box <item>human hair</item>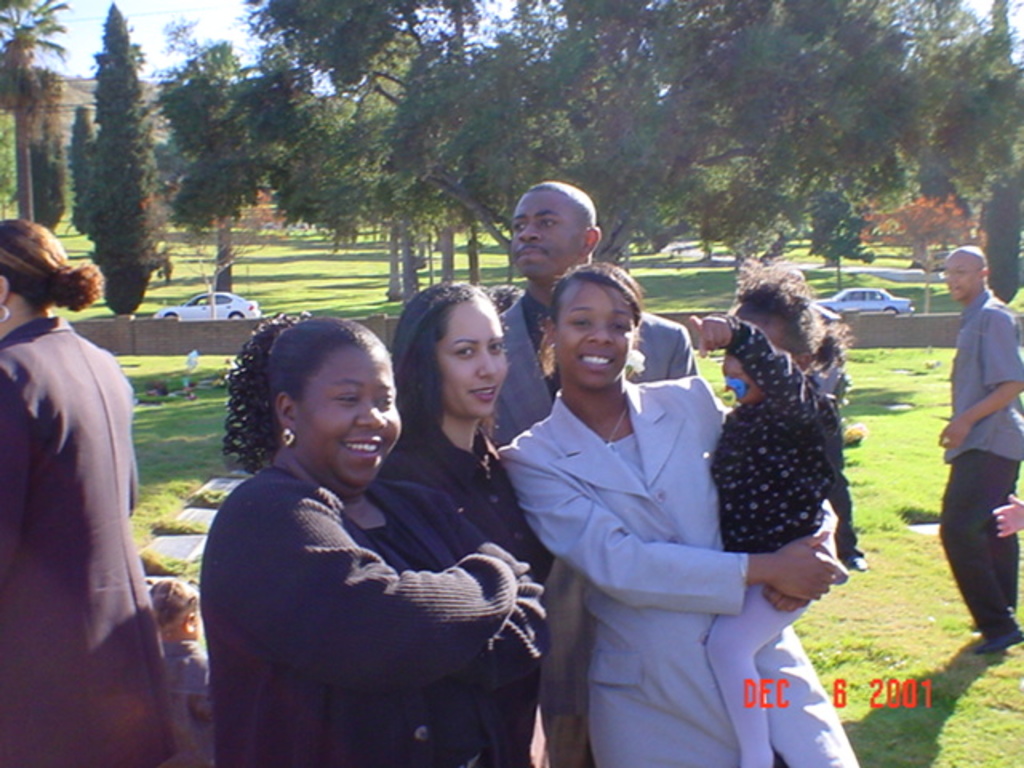
731,250,848,376
